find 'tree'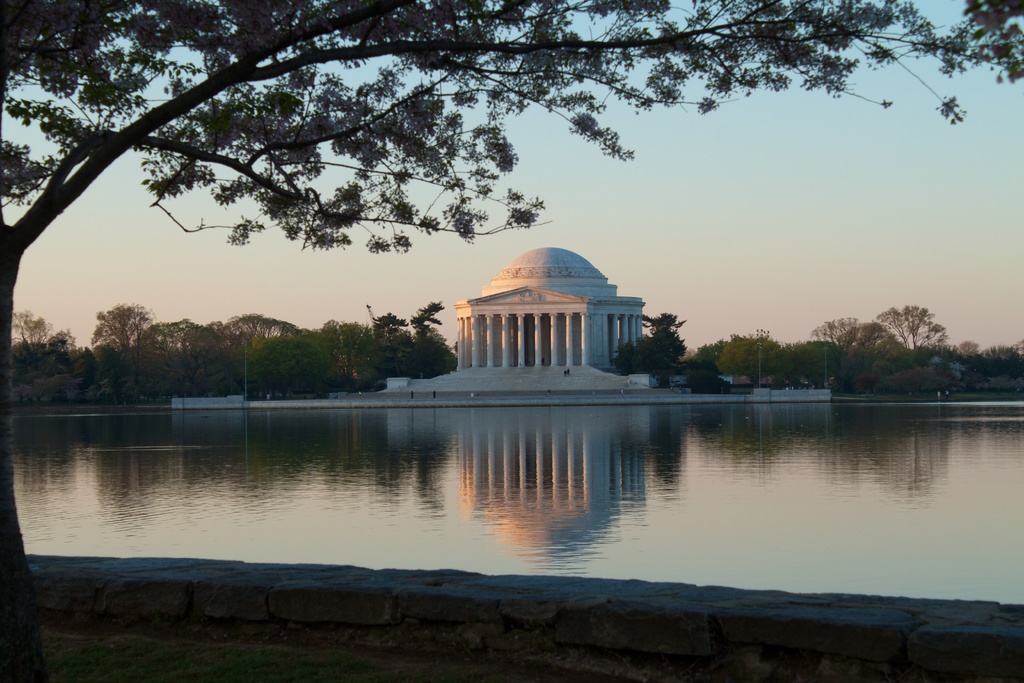
363, 309, 410, 379
